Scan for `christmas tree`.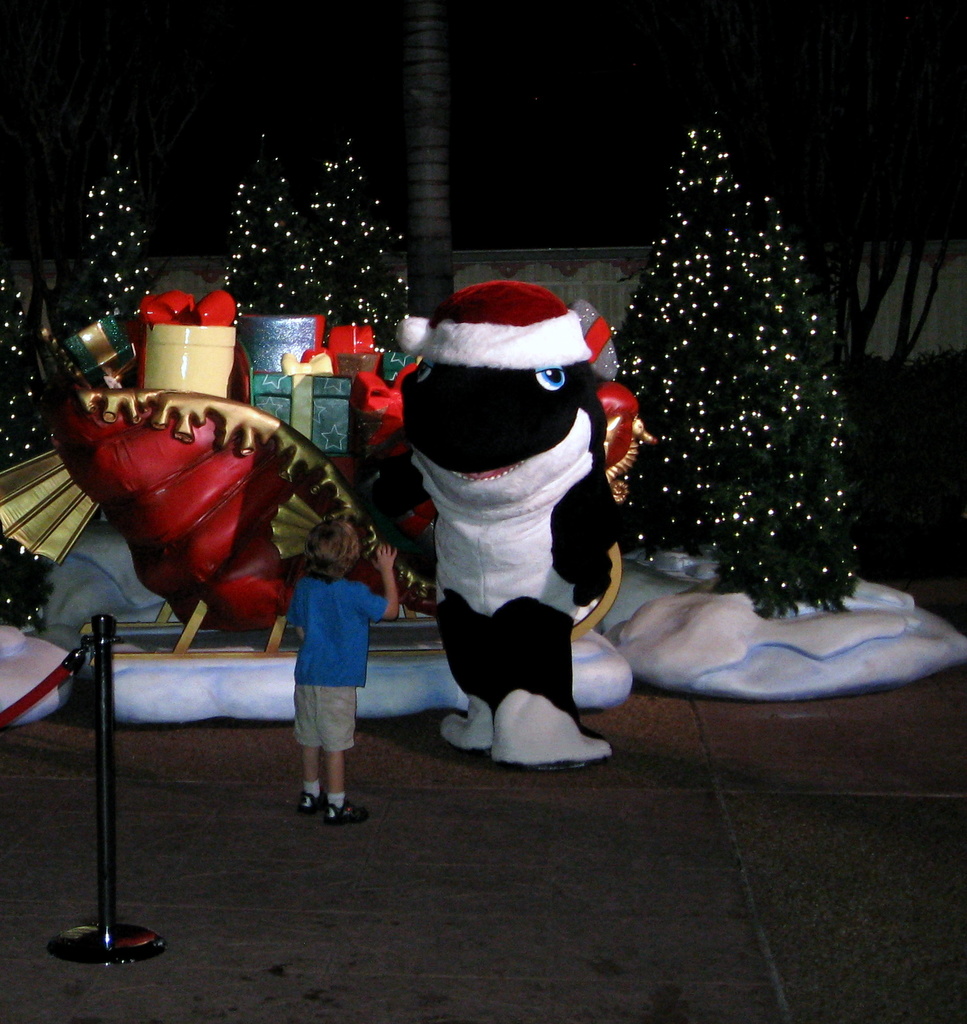
Scan result: [left=284, top=118, right=420, bottom=337].
